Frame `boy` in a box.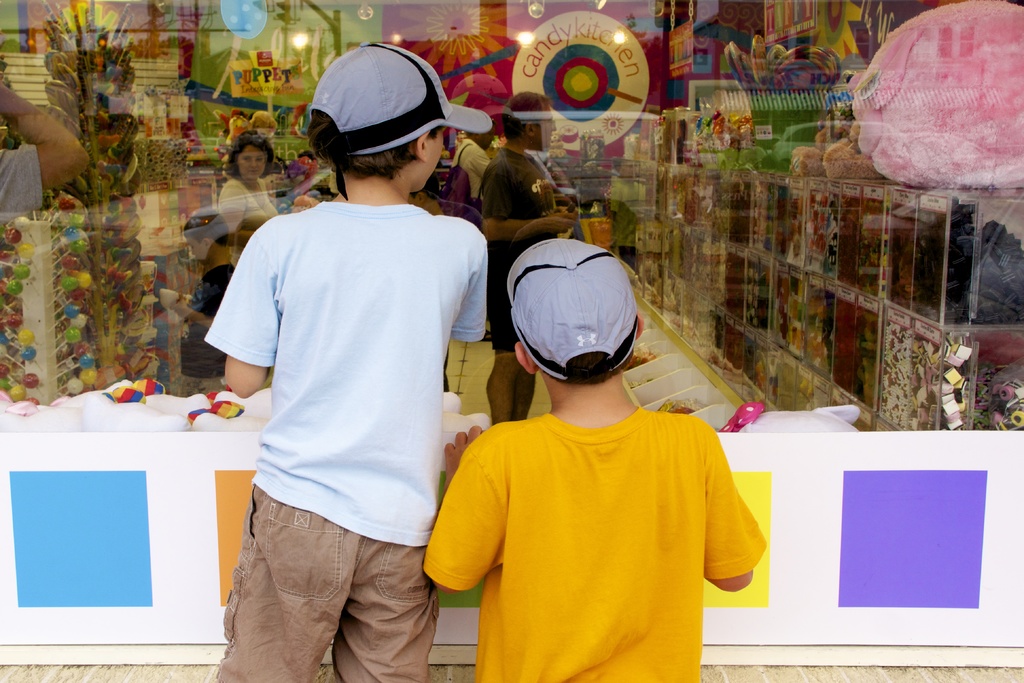
209,42,495,682.
